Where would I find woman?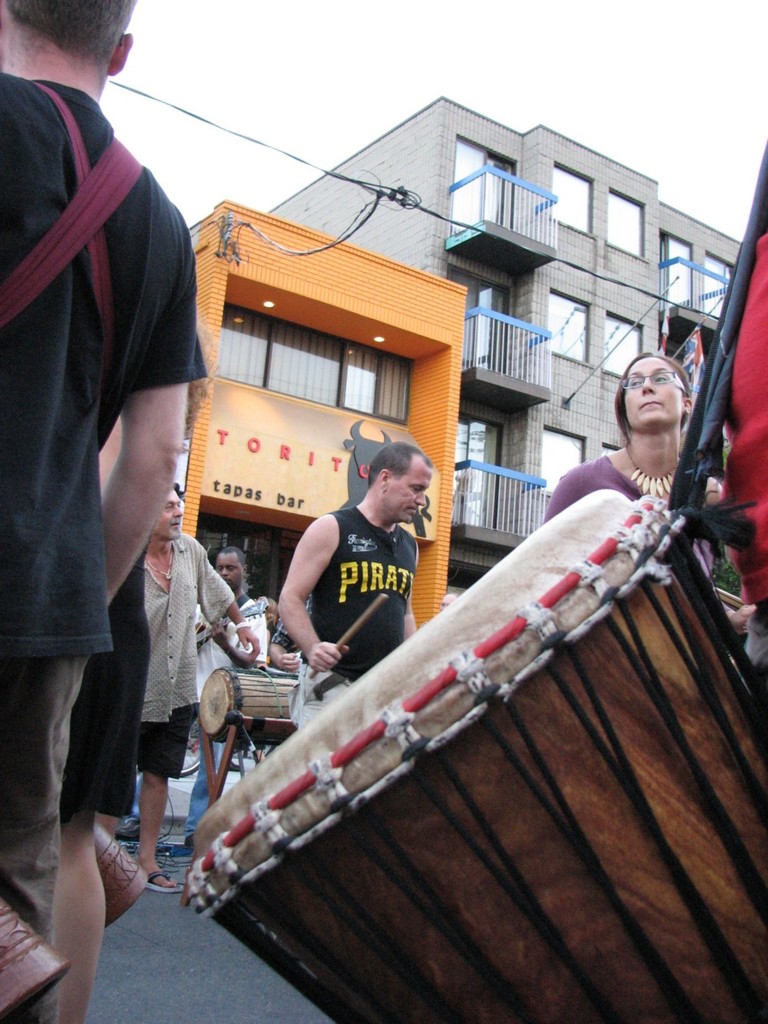
At left=548, top=351, right=753, bottom=634.
